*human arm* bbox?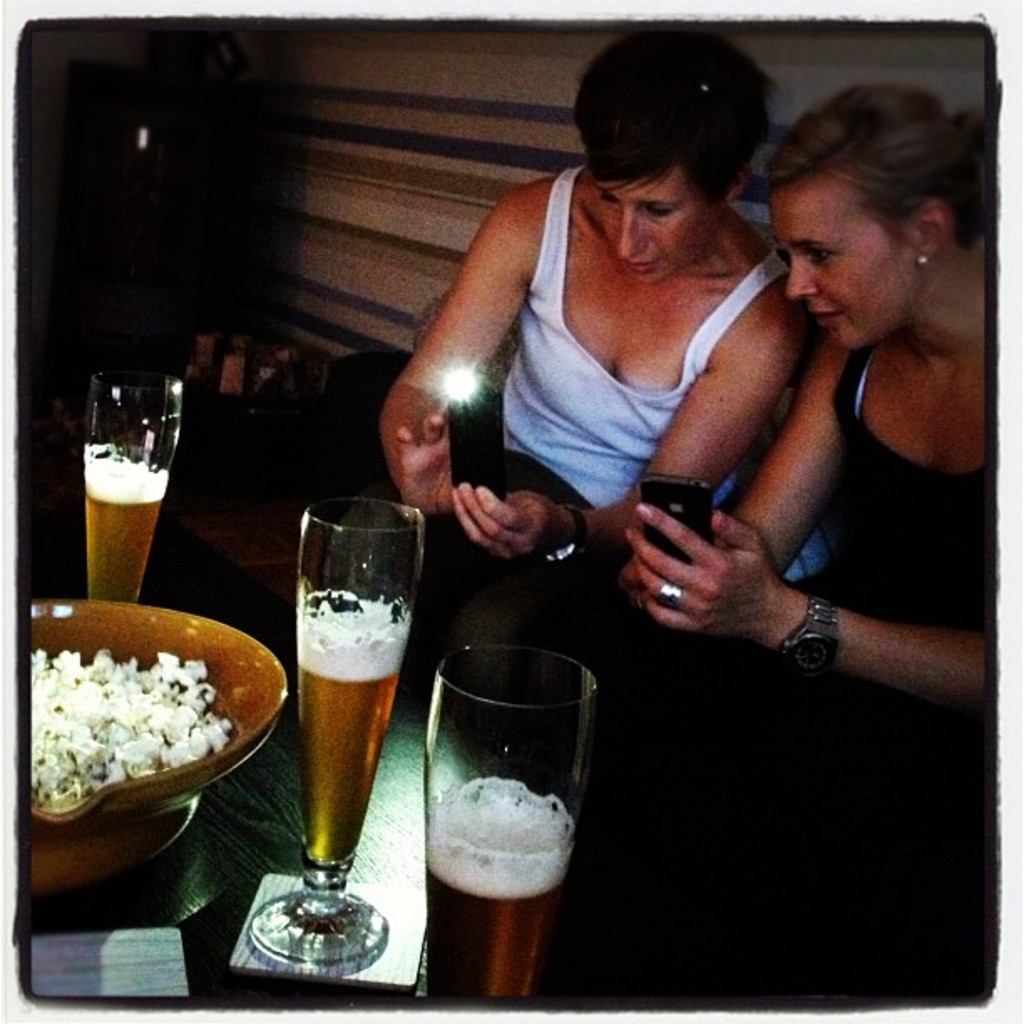
<region>624, 497, 999, 708</region>
